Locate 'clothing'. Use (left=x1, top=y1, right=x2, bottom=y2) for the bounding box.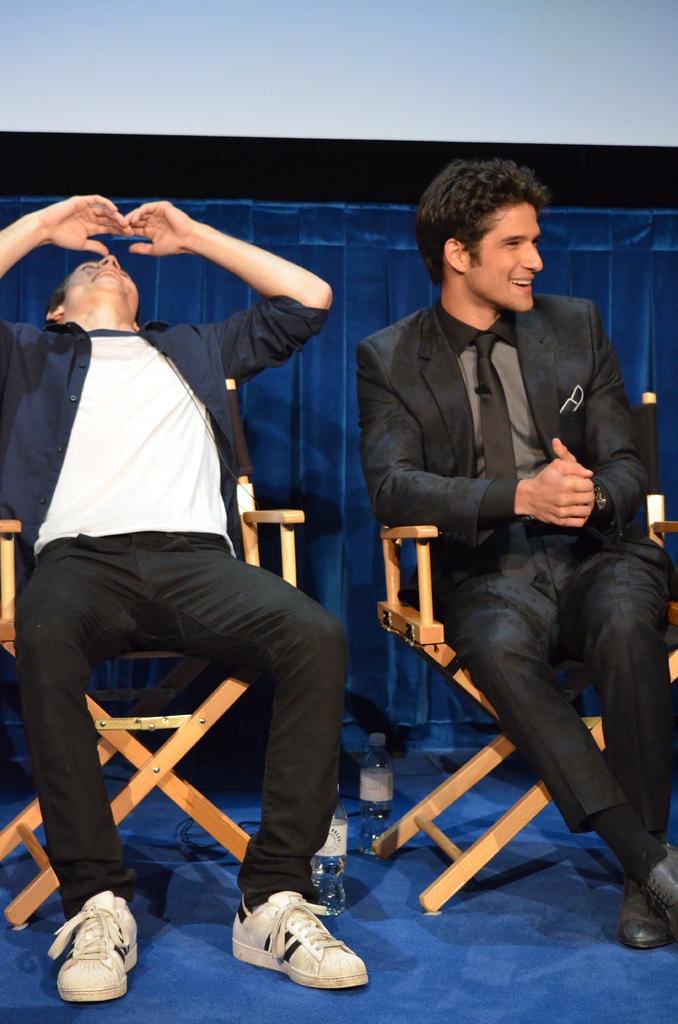
(left=343, top=294, right=677, bottom=827).
